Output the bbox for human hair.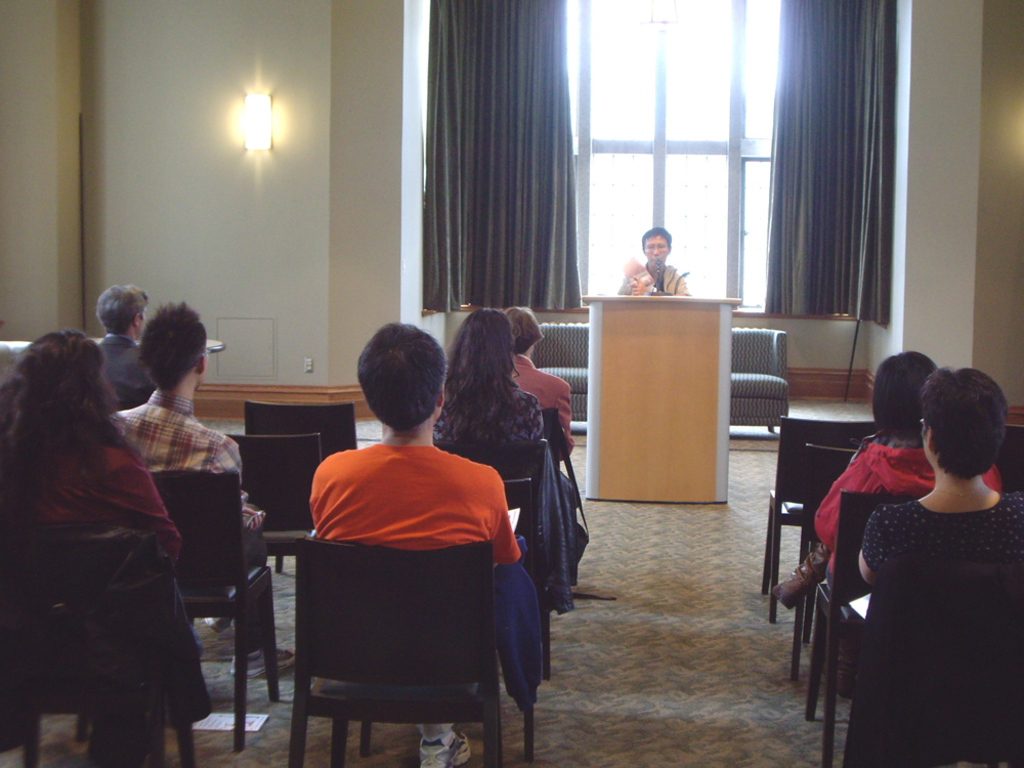
bbox(499, 305, 546, 357).
